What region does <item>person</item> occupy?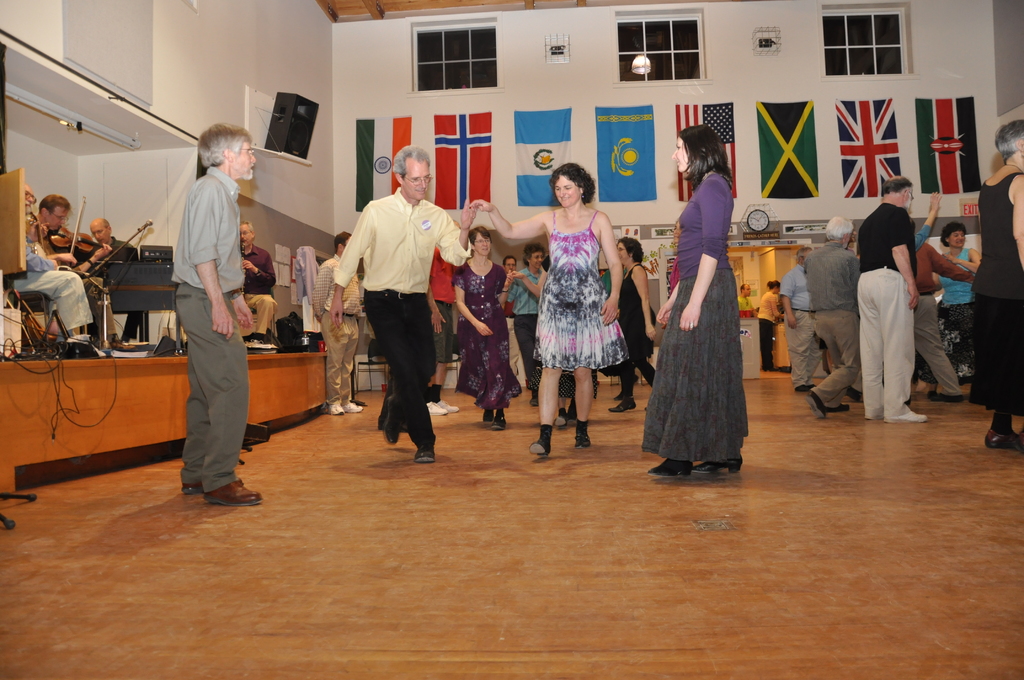
{"left": 89, "top": 223, "right": 138, "bottom": 266}.
